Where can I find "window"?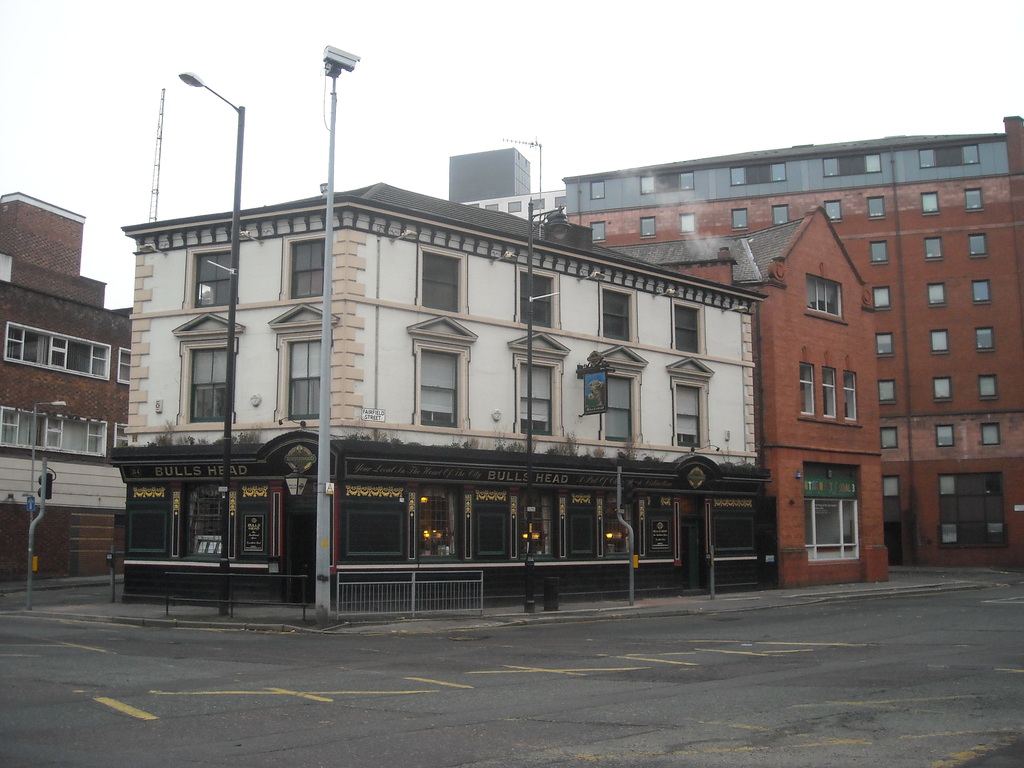
You can find it at 884:476:898:500.
